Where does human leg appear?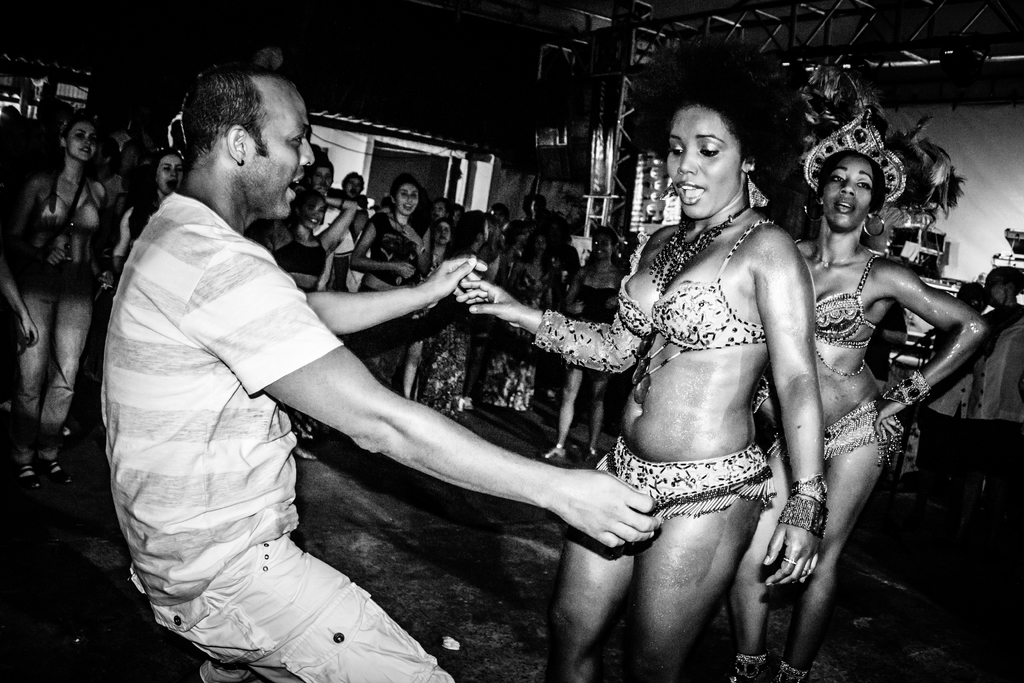
Appears at [736,441,791,682].
